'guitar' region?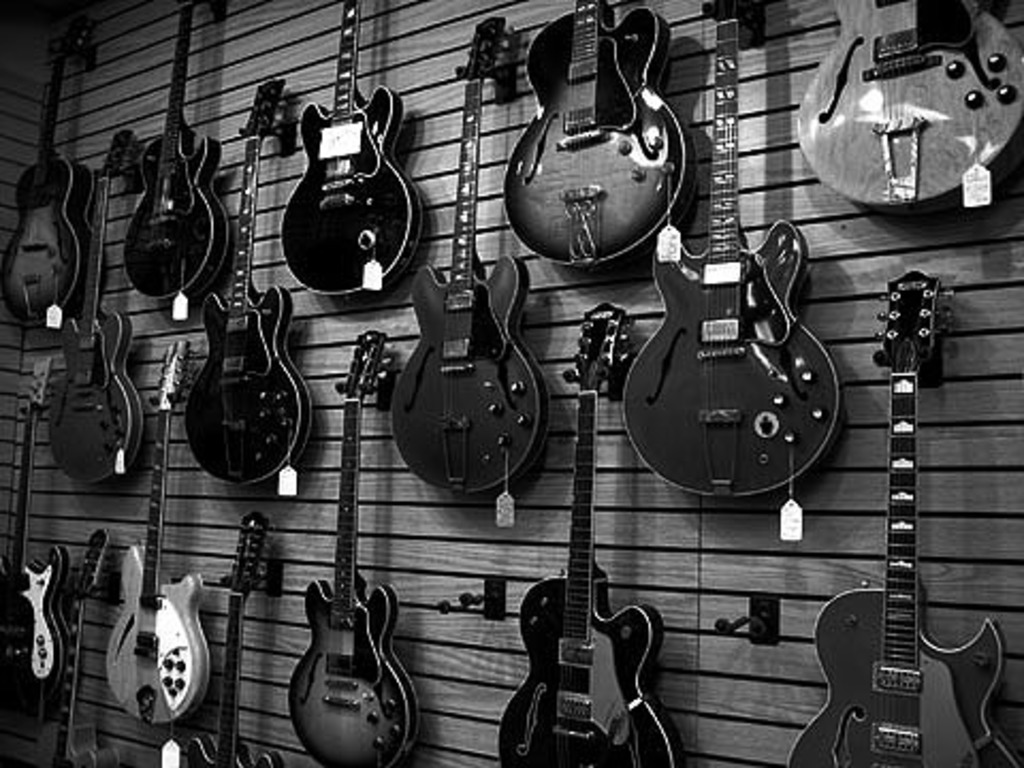
777,286,1023,755
